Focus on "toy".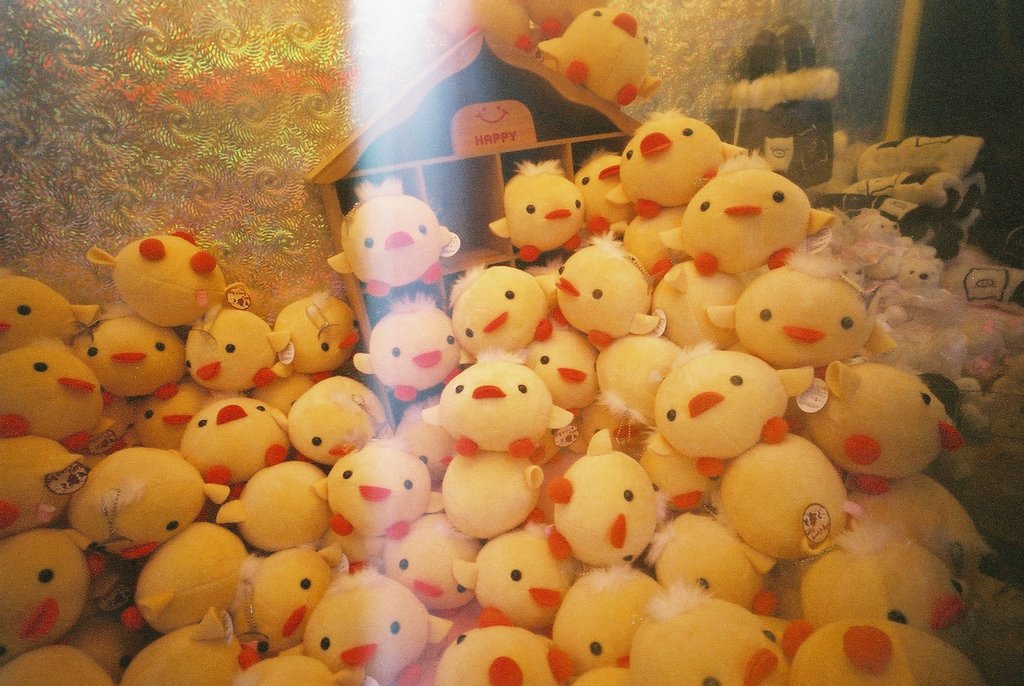
Focused at box(59, 448, 212, 566).
